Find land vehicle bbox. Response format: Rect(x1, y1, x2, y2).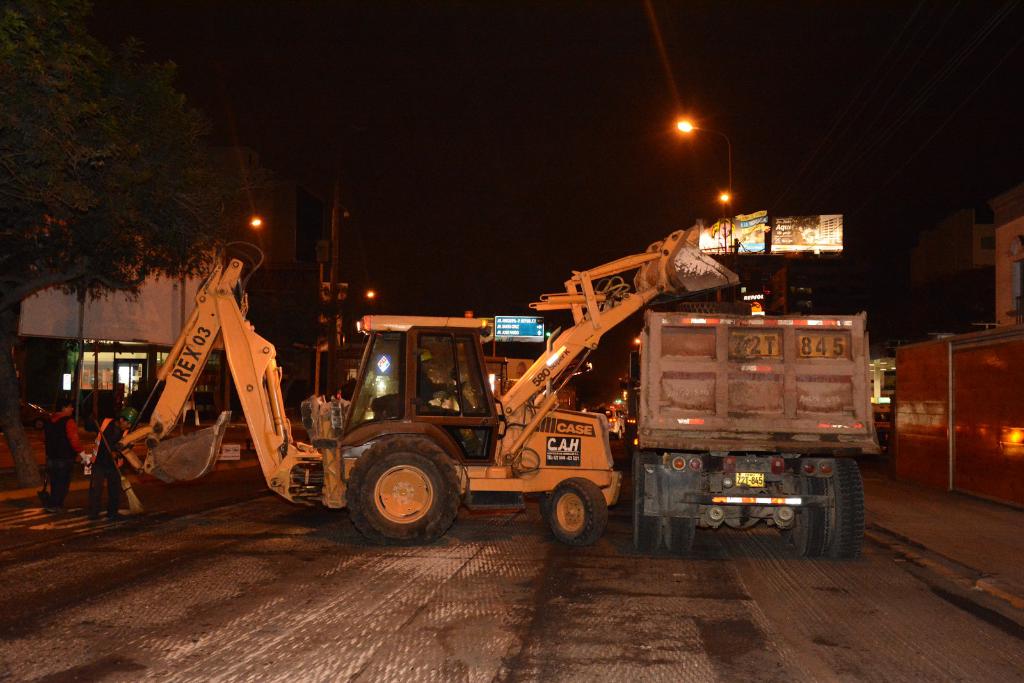
Rect(630, 314, 881, 559).
